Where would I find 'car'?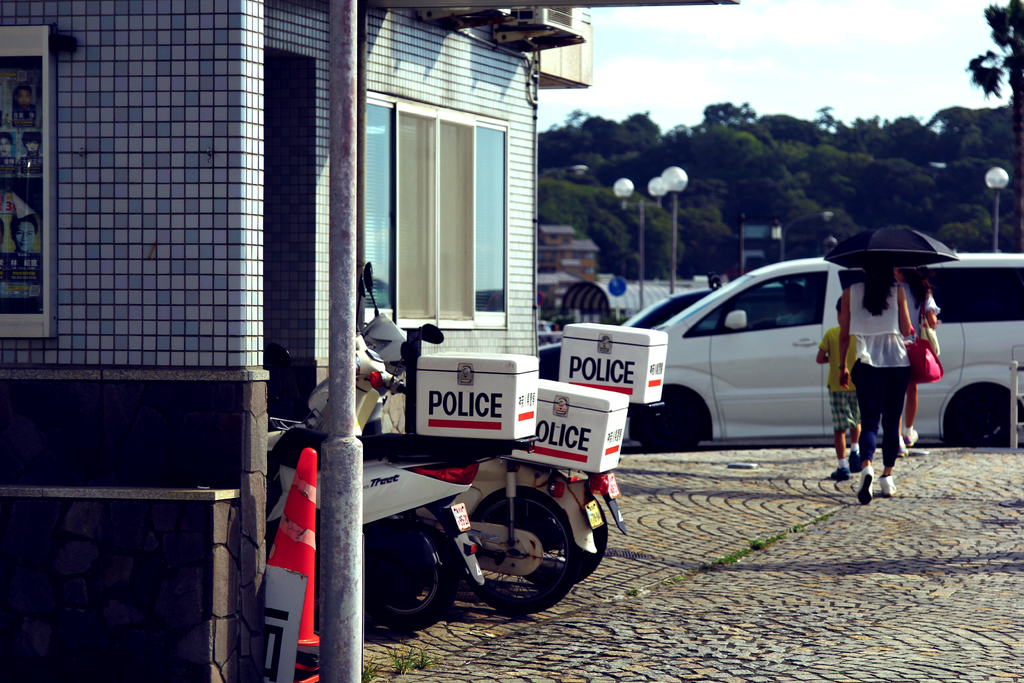
At 627:251:1023:449.
